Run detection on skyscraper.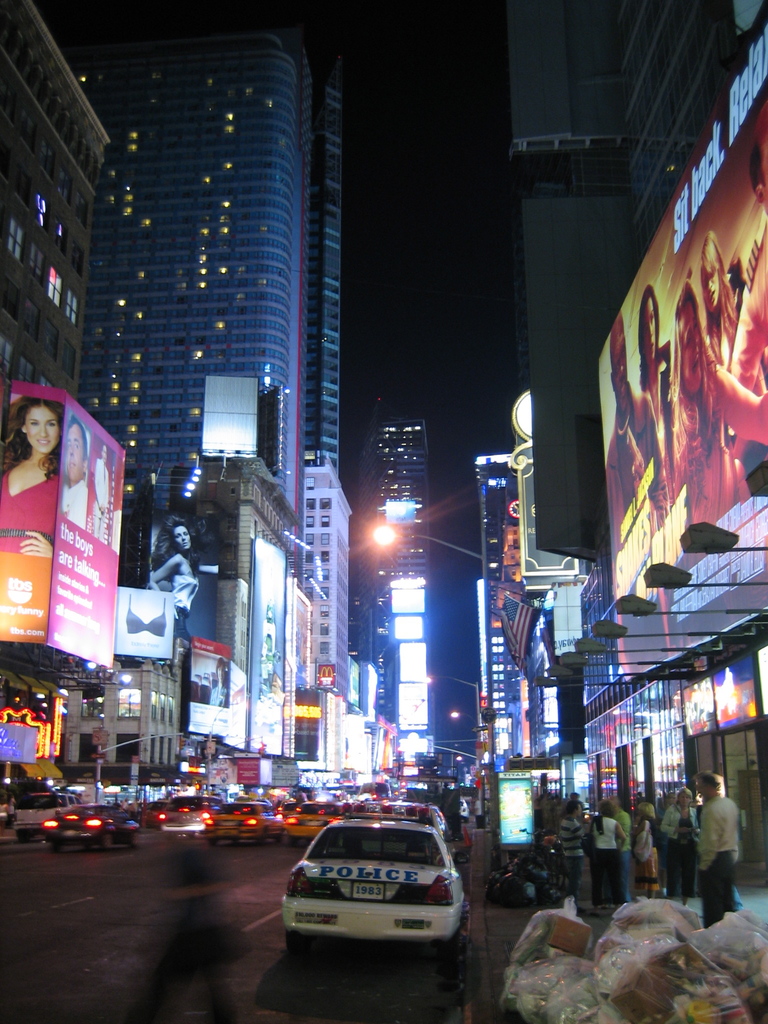
Result: (left=295, top=456, right=349, bottom=701).
